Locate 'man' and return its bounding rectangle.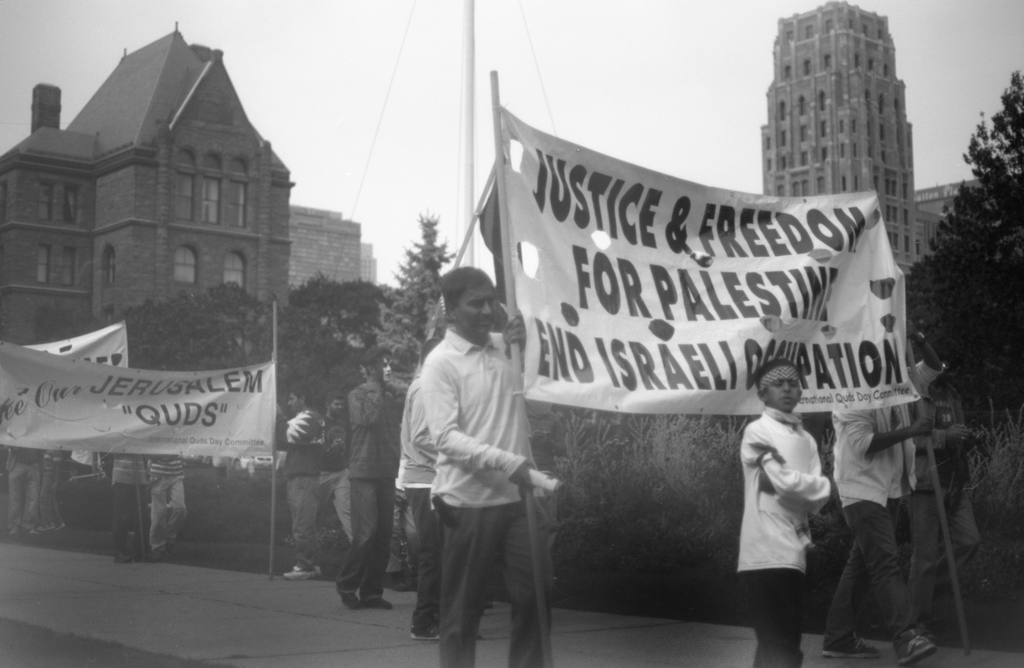
38:447:70:534.
